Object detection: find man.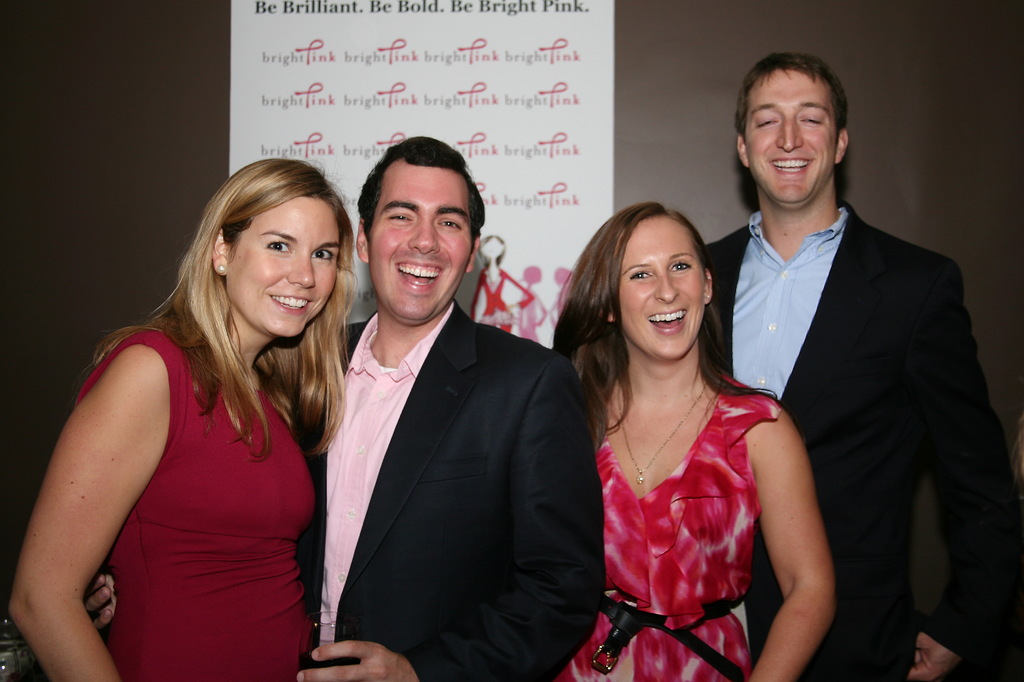
83 134 607 681.
